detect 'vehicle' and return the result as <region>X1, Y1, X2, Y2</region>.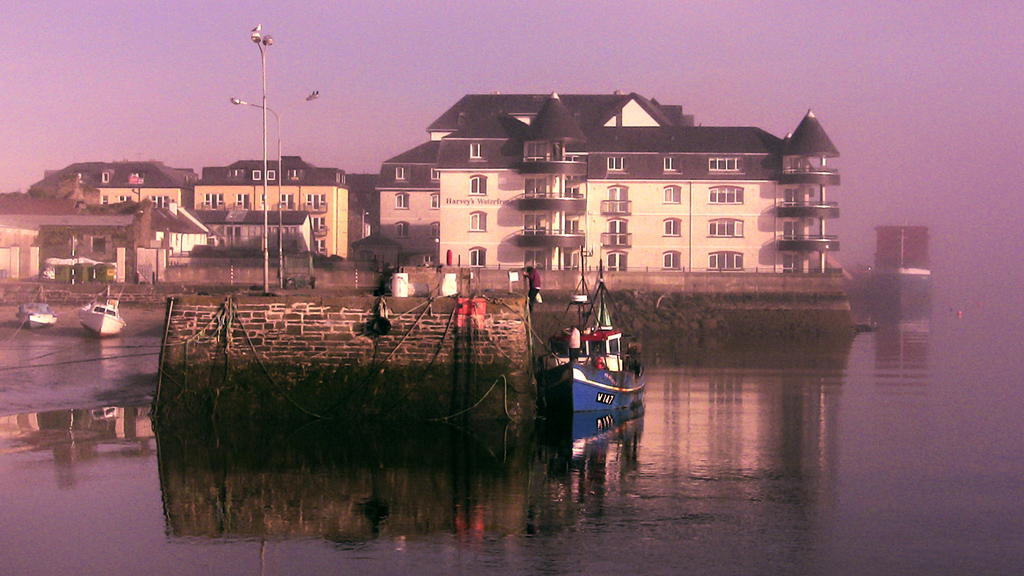
<region>16, 283, 56, 329</region>.
